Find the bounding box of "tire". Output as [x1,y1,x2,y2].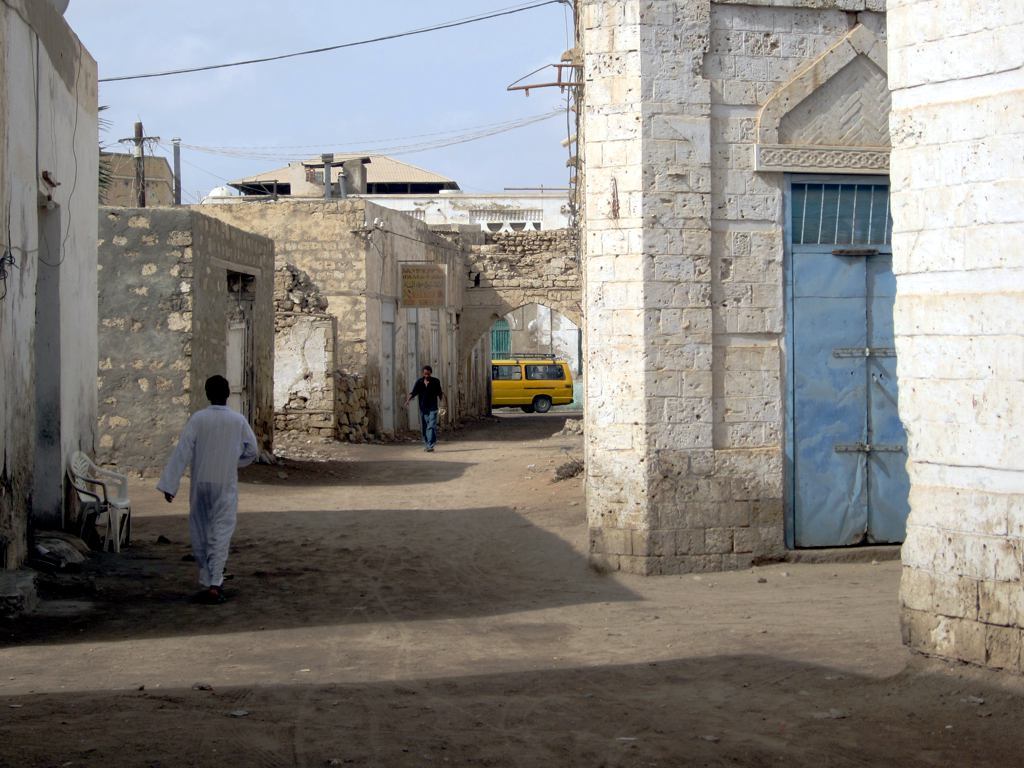
[531,395,559,415].
